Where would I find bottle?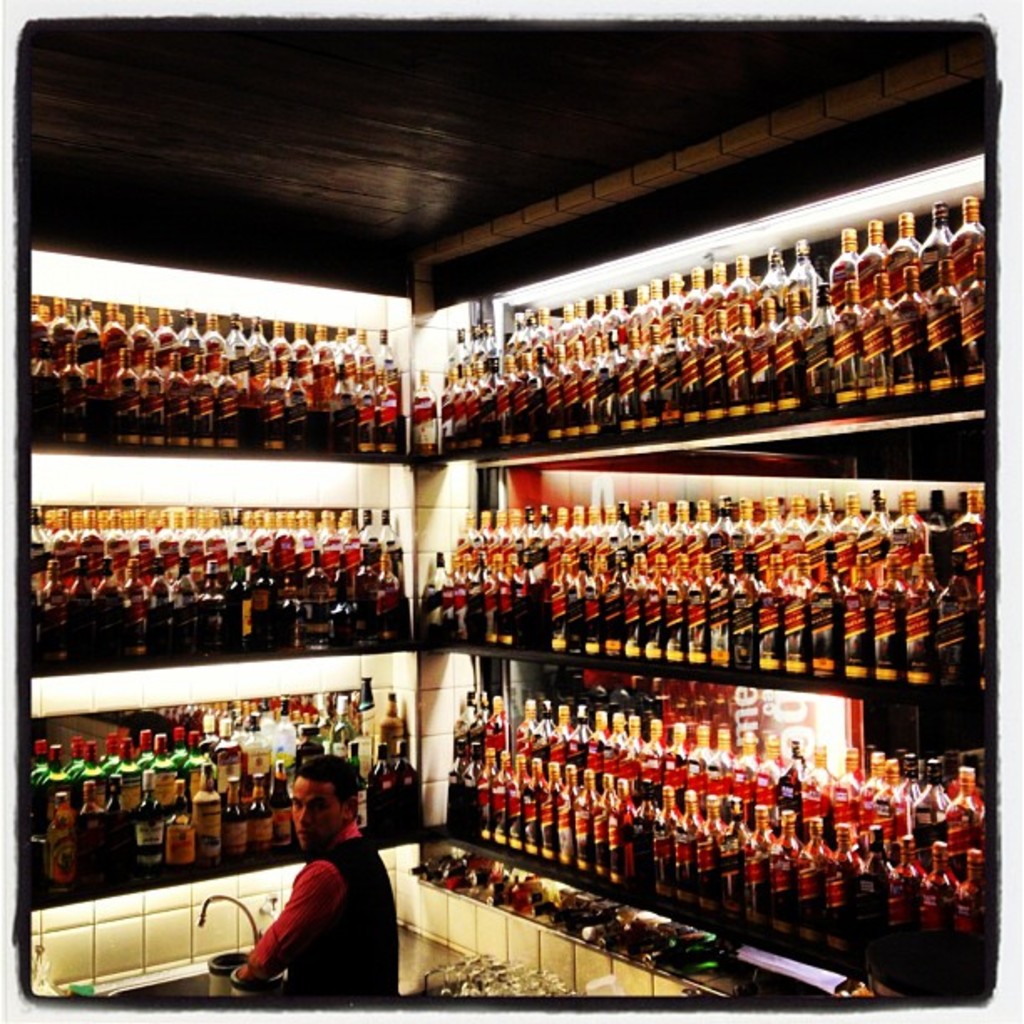
At select_region(484, 325, 505, 356).
